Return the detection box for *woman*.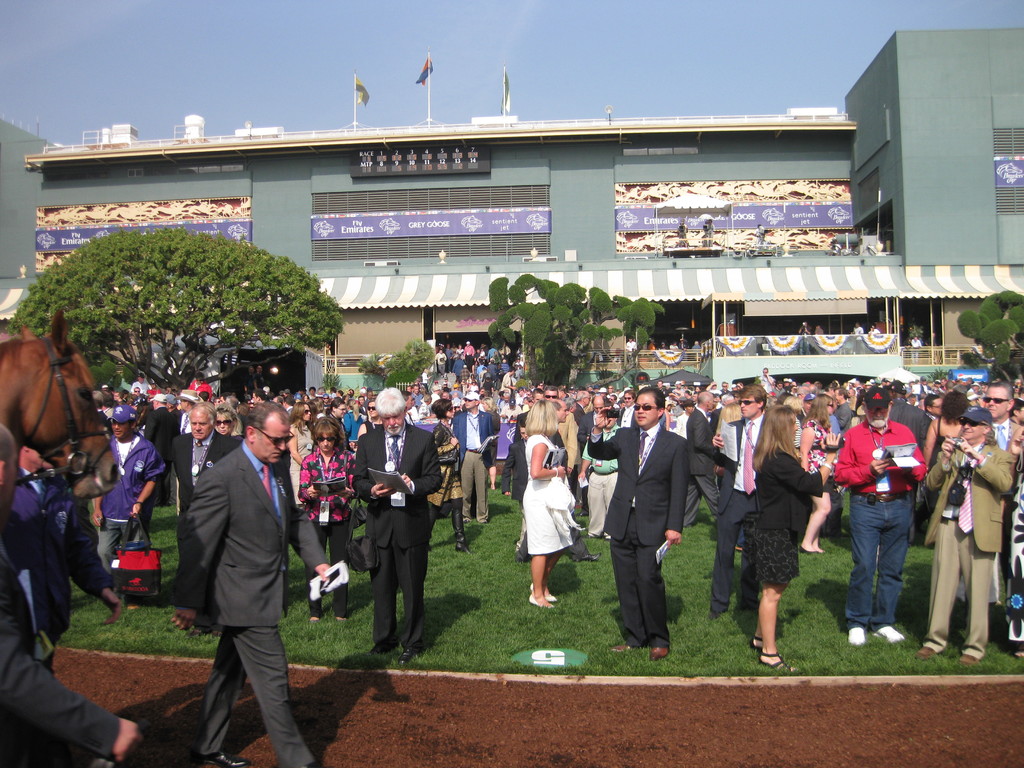
bbox=(296, 415, 360, 623).
